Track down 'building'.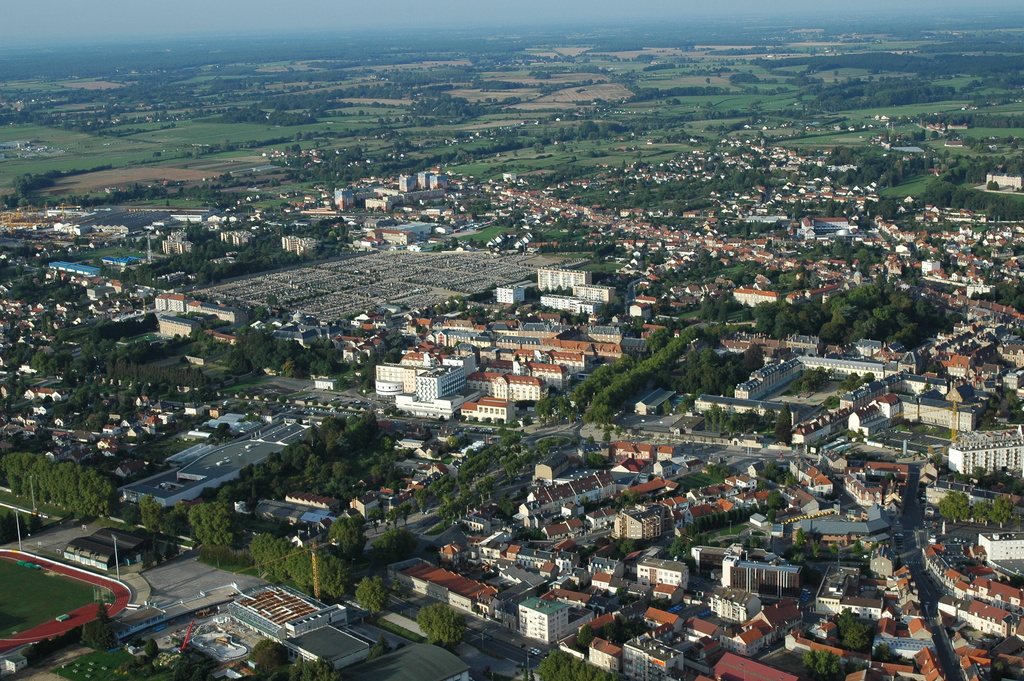
Tracked to [347,643,468,680].
